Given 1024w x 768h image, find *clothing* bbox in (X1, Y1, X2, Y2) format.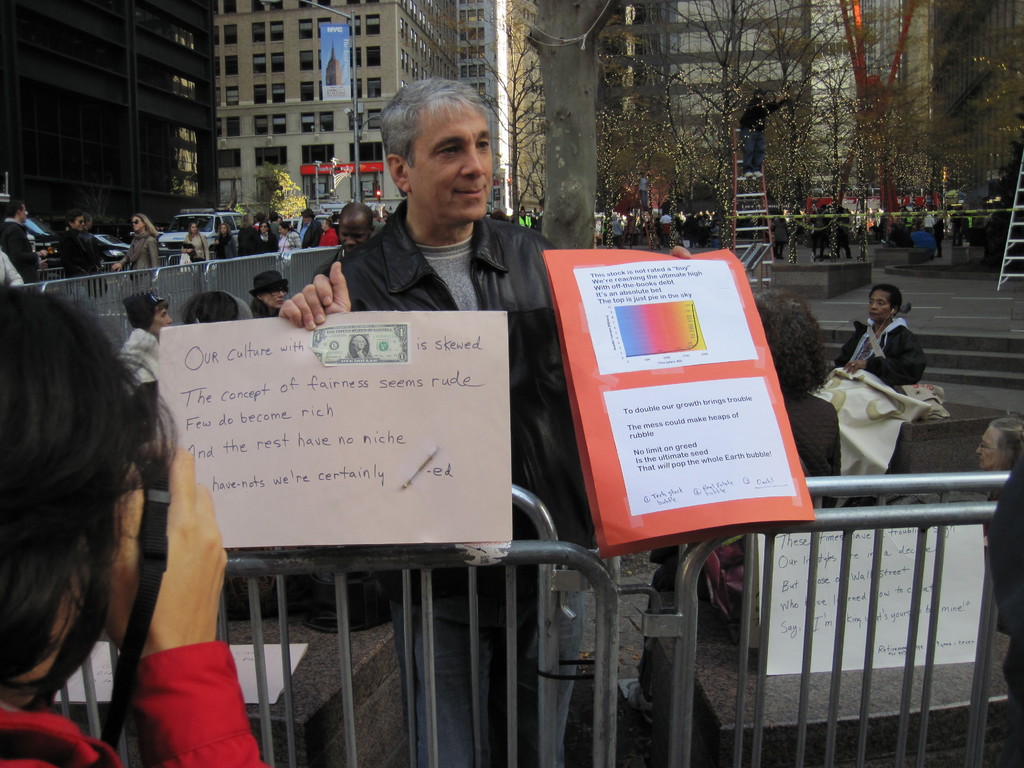
(115, 326, 163, 389).
